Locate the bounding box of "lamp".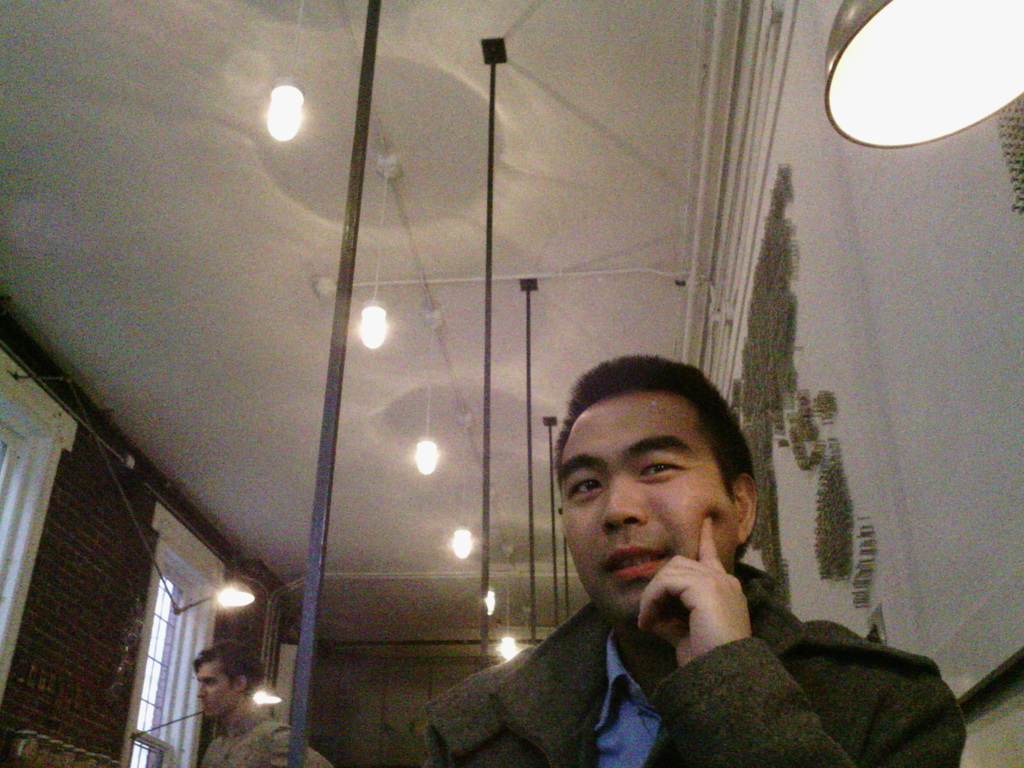
Bounding box: left=518, top=607, right=531, bottom=659.
